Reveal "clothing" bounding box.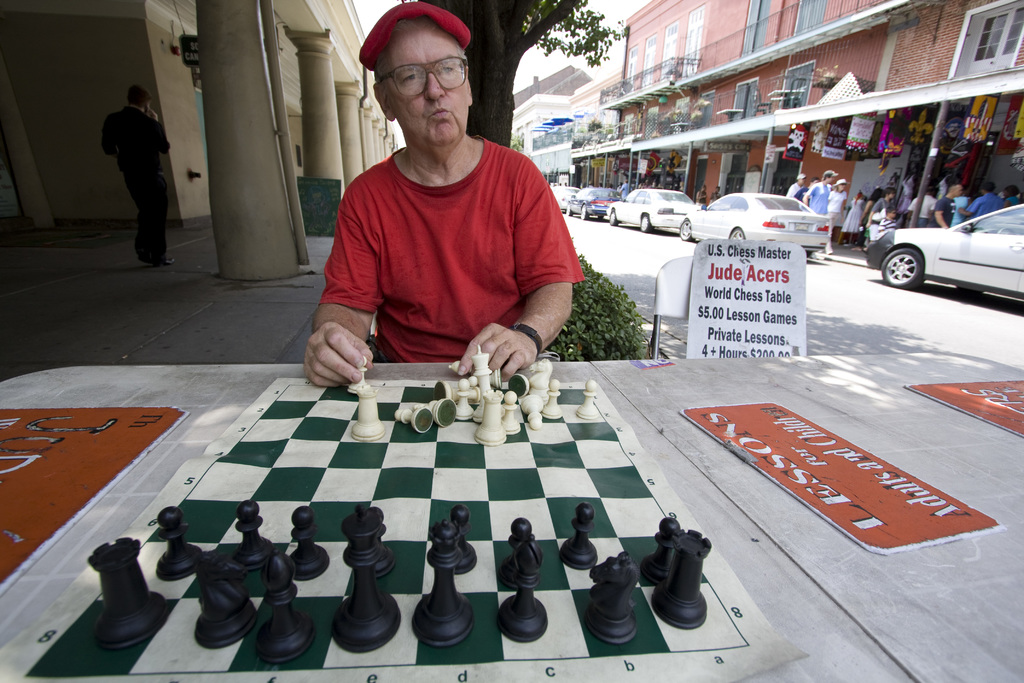
Revealed: (x1=316, y1=145, x2=591, y2=363).
